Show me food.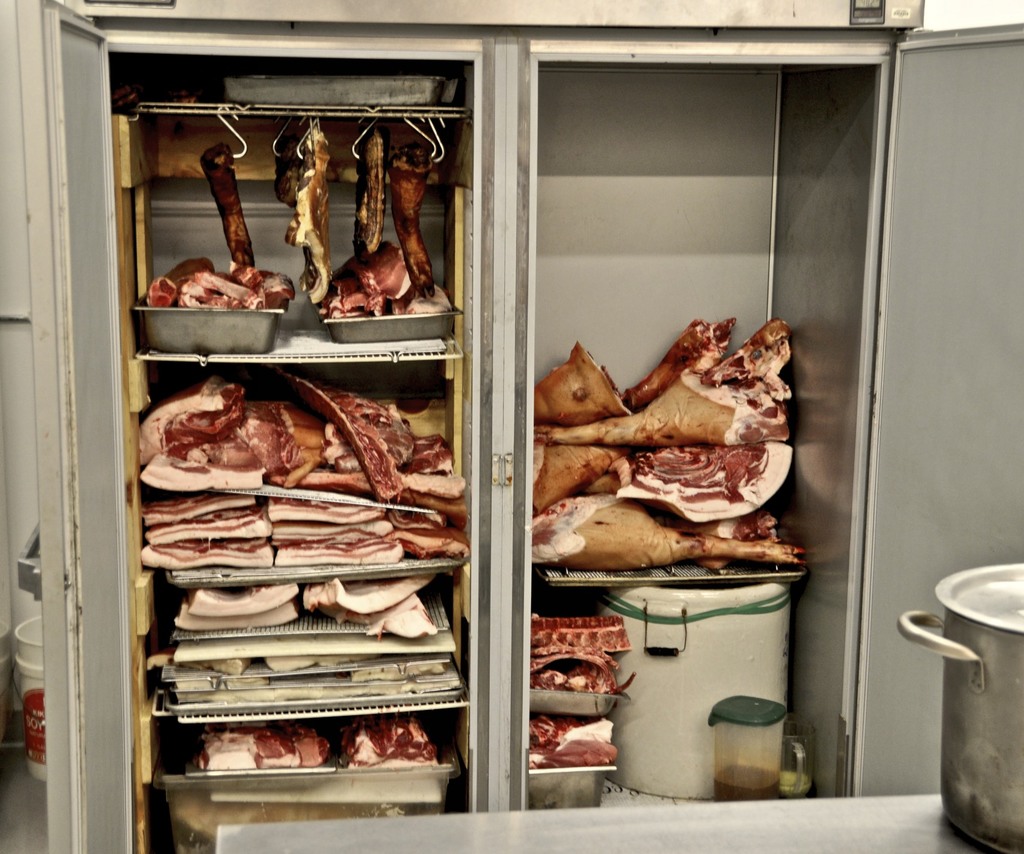
food is here: 531,716,617,767.
